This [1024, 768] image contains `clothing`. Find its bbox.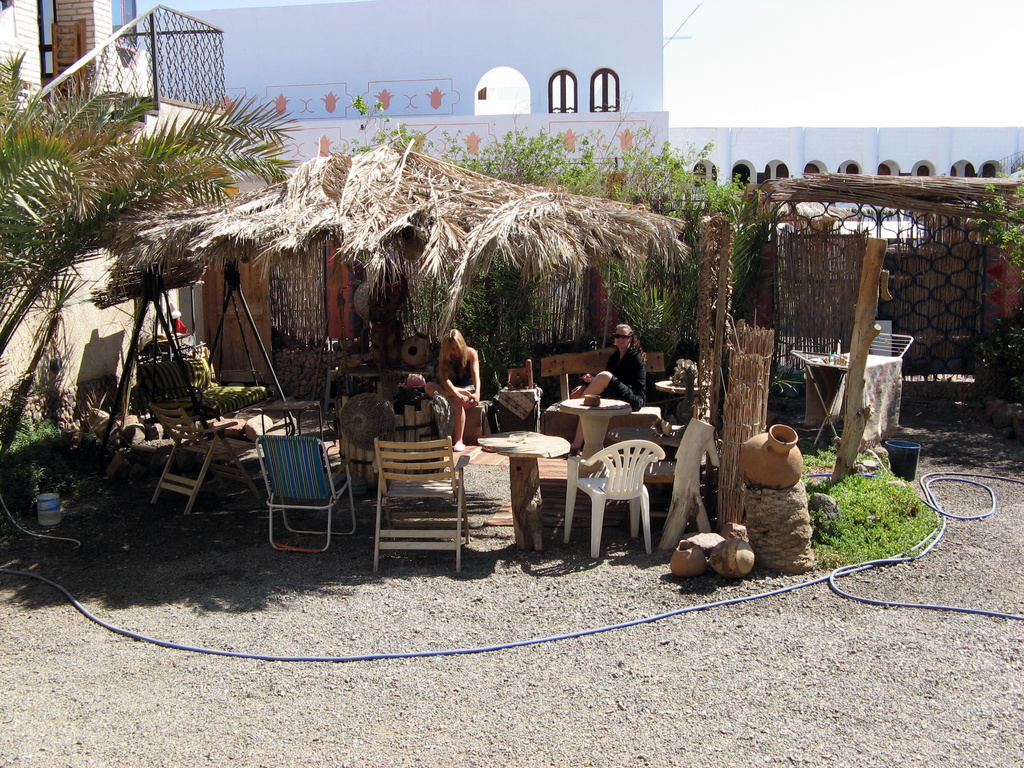
l=599, t=345, r=644, b=408.
